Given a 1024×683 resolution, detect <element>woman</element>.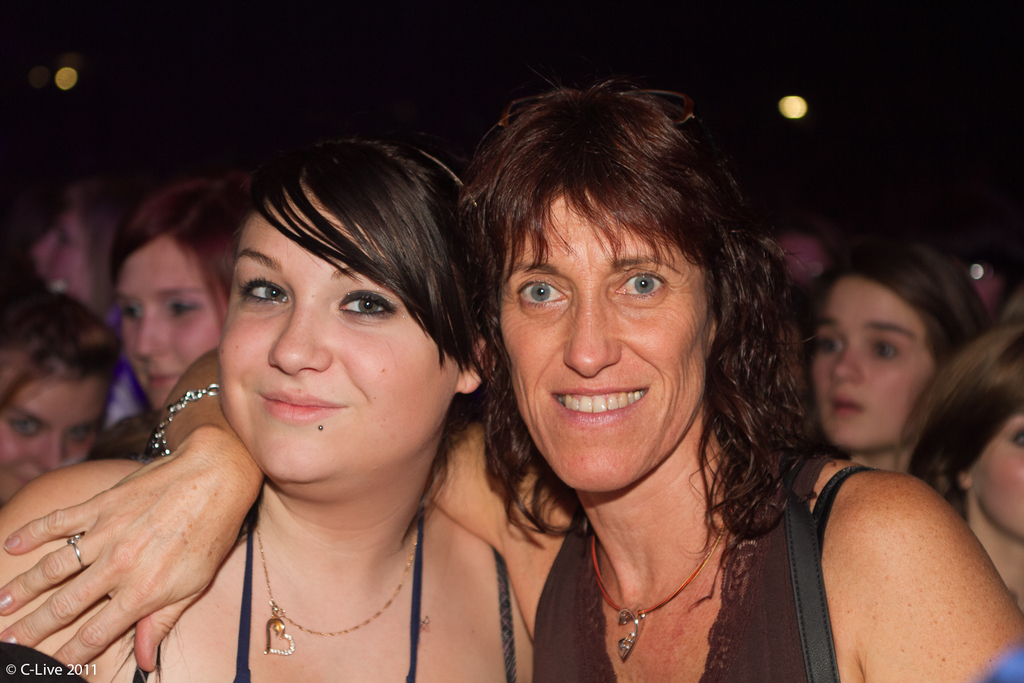
[883, 324, 1023, 609].
